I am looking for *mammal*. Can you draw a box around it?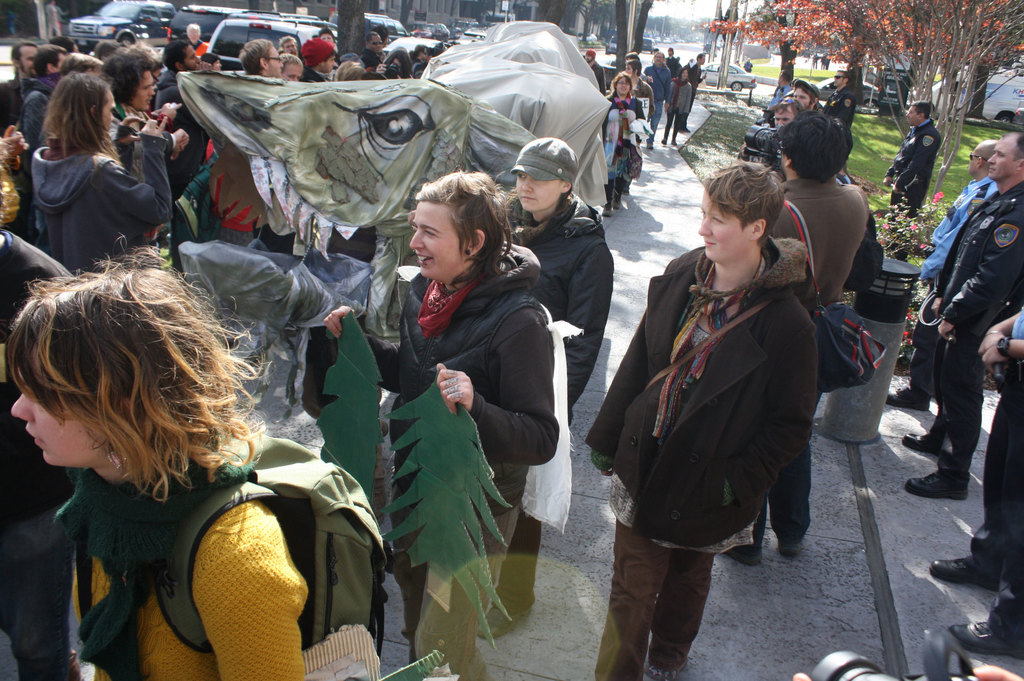
Sure, the bounding box is [left=796, top=663, right=1021, bottom=680].
